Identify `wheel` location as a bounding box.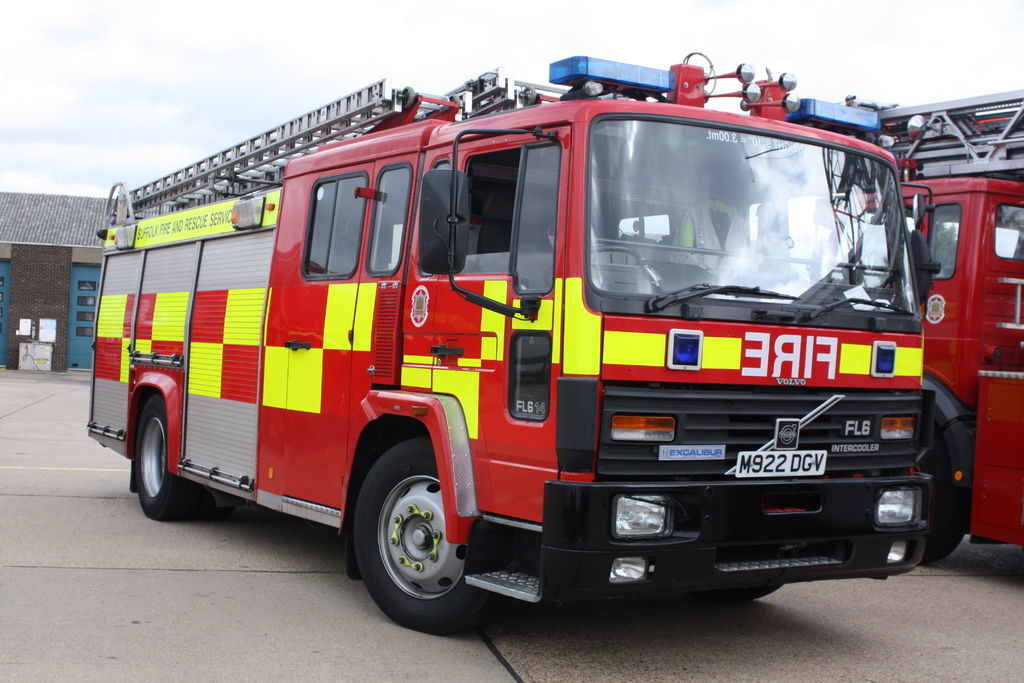
[left=193, top=491, right=234, bottom=523].
